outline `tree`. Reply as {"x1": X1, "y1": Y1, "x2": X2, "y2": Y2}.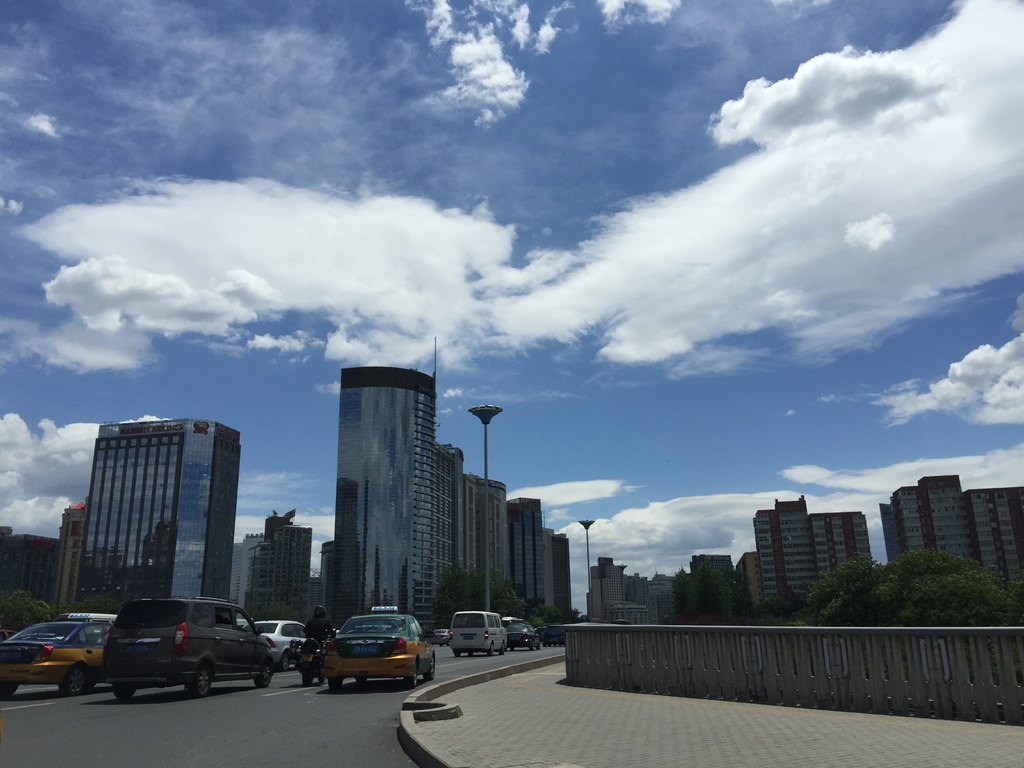
{"x1": 60, "y1": 598, "x2": 121, "y2": 616}.
